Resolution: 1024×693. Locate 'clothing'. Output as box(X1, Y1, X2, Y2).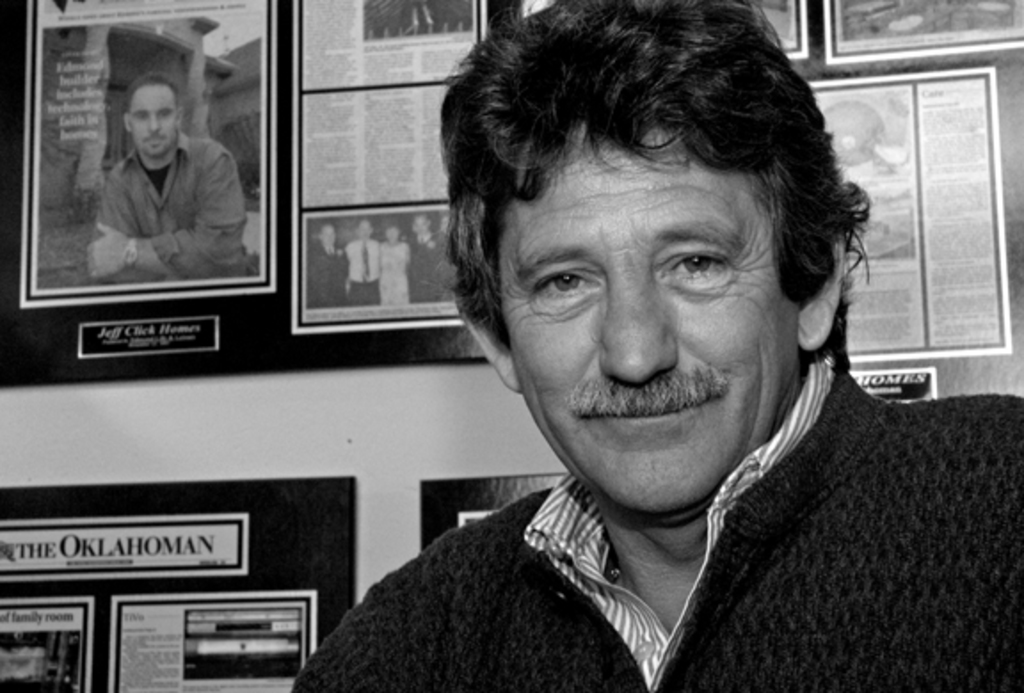
box(304, 432, 892, 688).
